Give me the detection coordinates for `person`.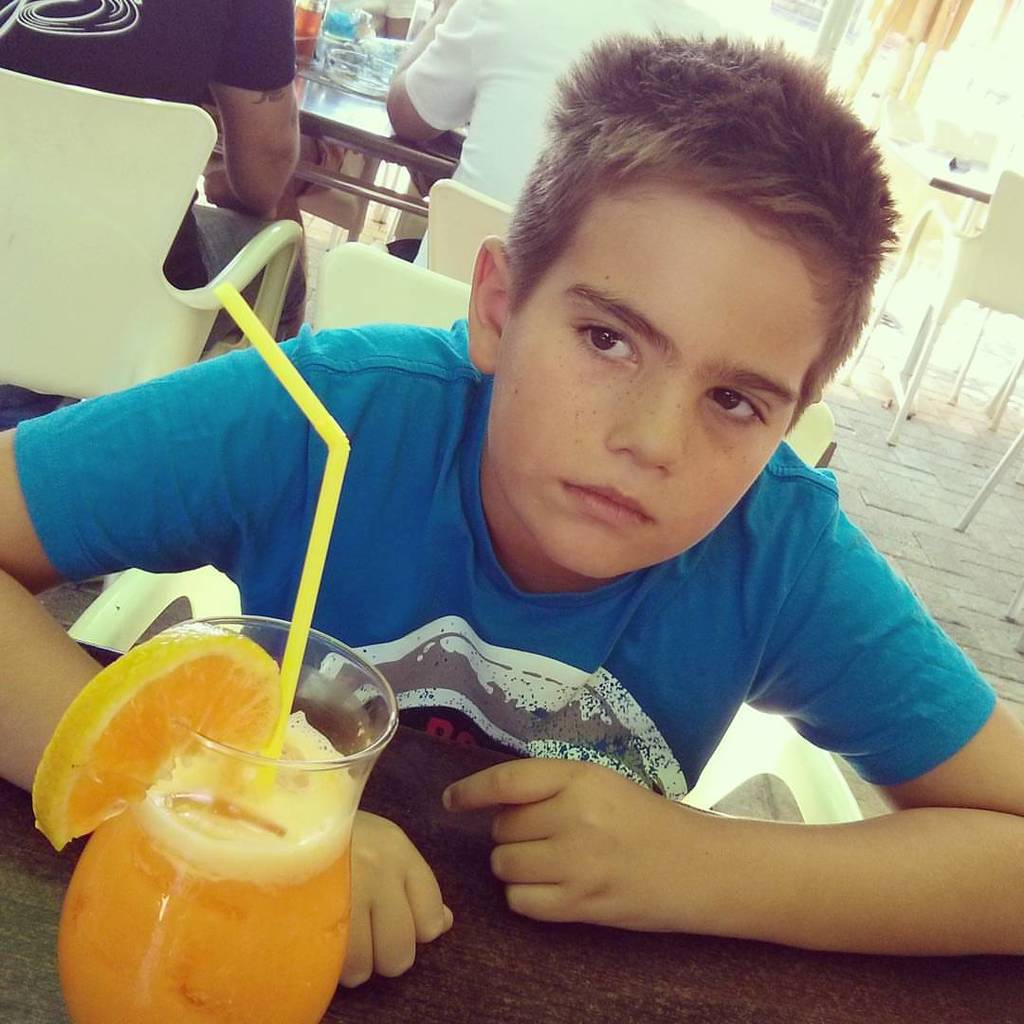
locate(0, 35, 1023, 991).
